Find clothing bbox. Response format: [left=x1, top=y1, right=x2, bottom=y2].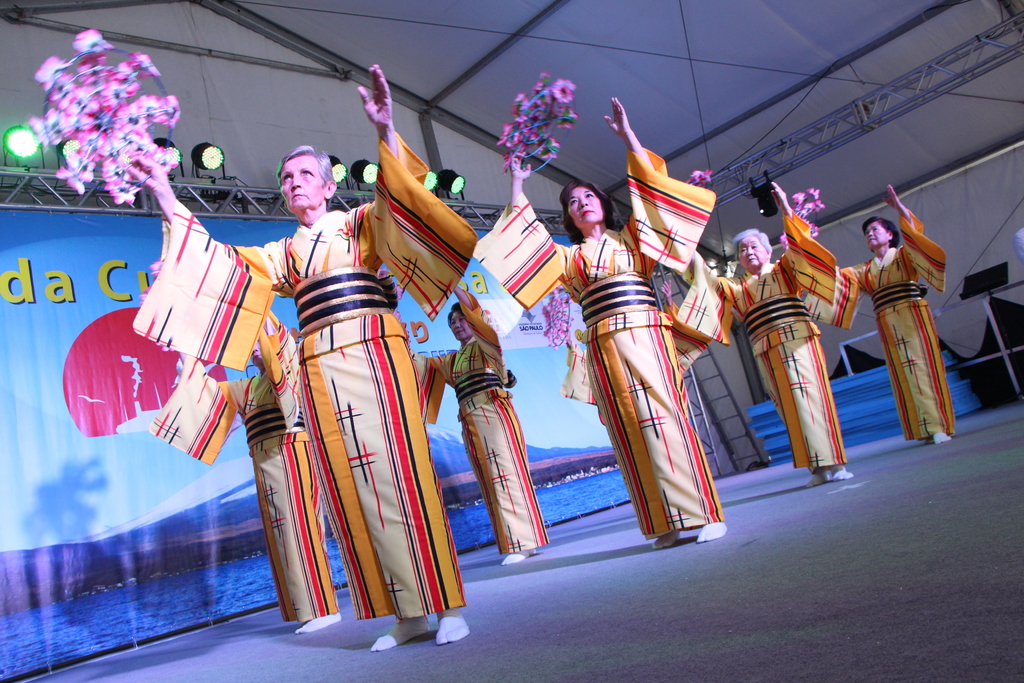
[left=801, top=209, right=954, bottom=443].
